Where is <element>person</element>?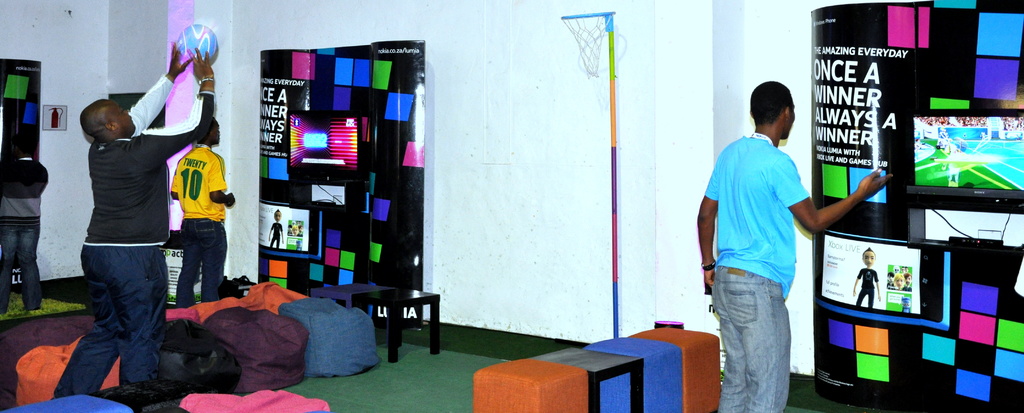
<bbox>704, 76, 843, 405</bbox>.
